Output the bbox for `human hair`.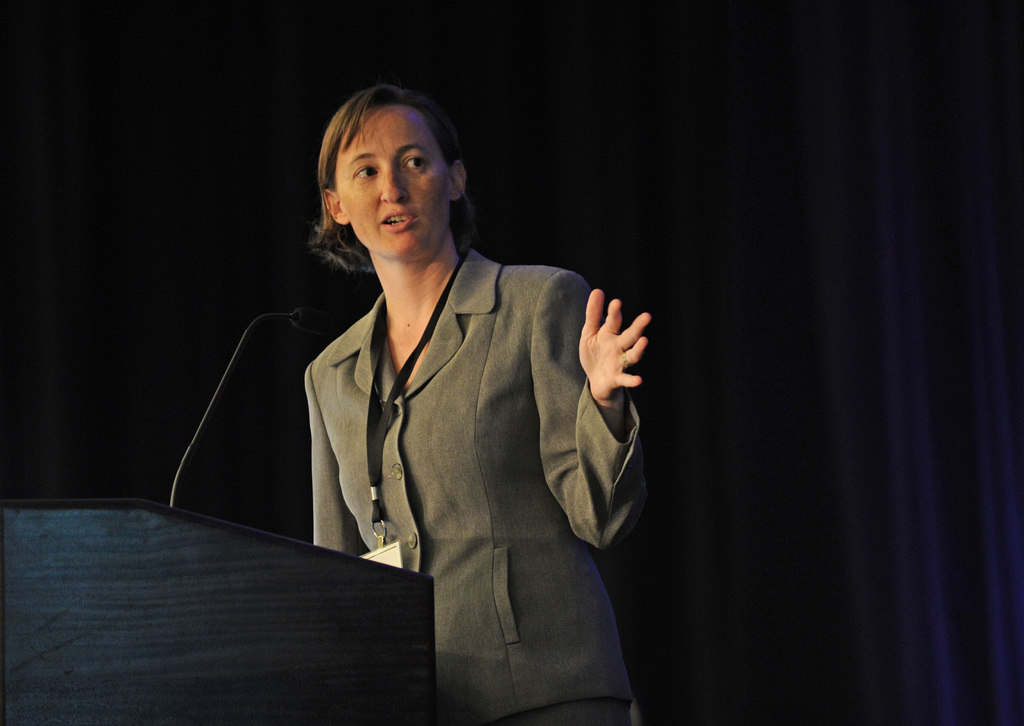
<bbox>301, 74, 493, 263</bbox>.
